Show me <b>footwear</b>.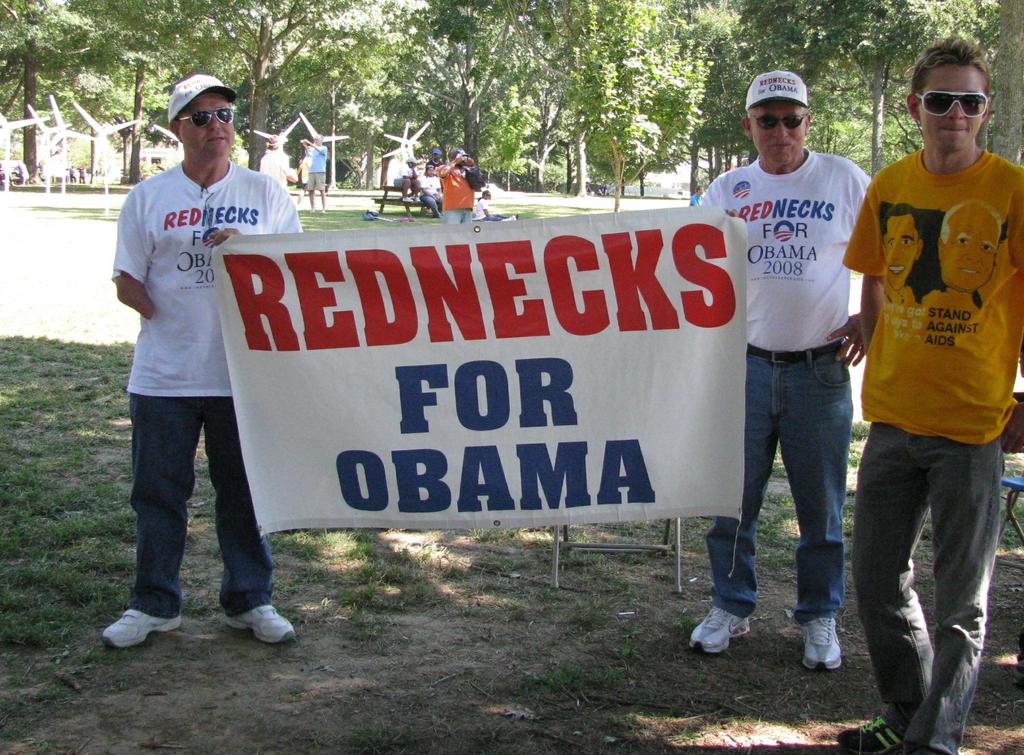
<b>footwear</b> is here: (689, 602, 755, 651).
